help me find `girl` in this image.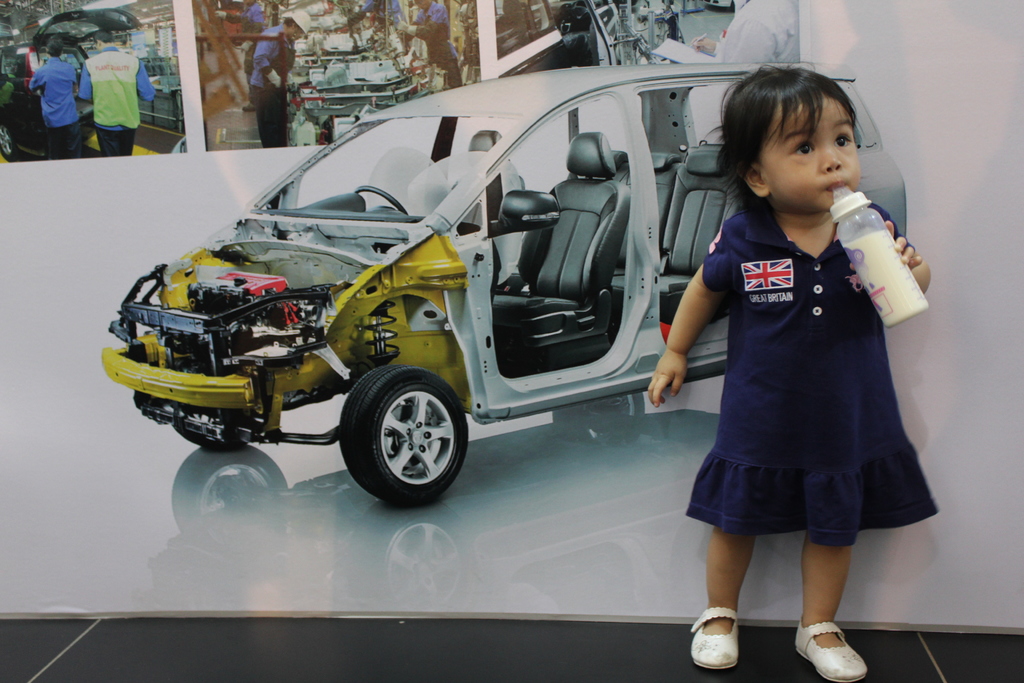
Found it: 647:62:932:682.
